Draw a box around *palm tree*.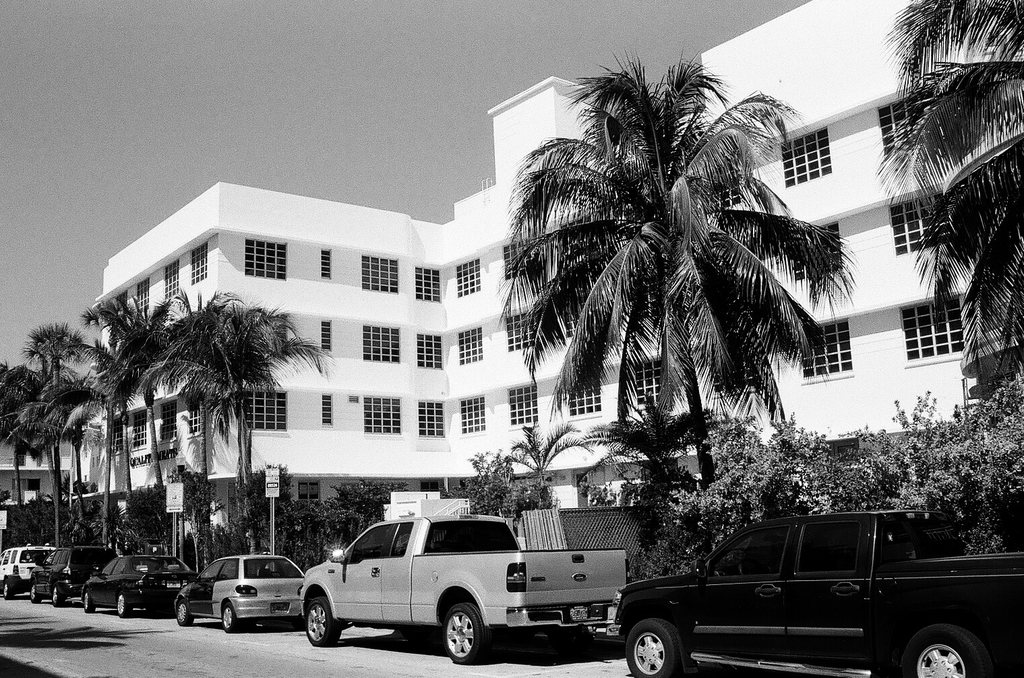
box(492, 417, 603, 518).
